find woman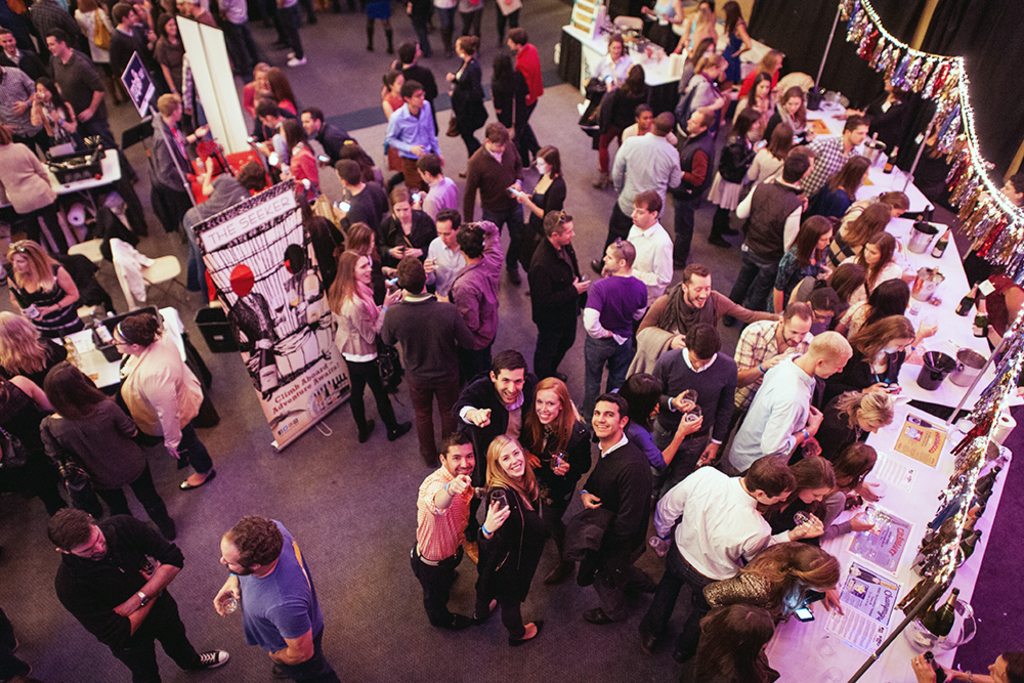
3/238/83/344
